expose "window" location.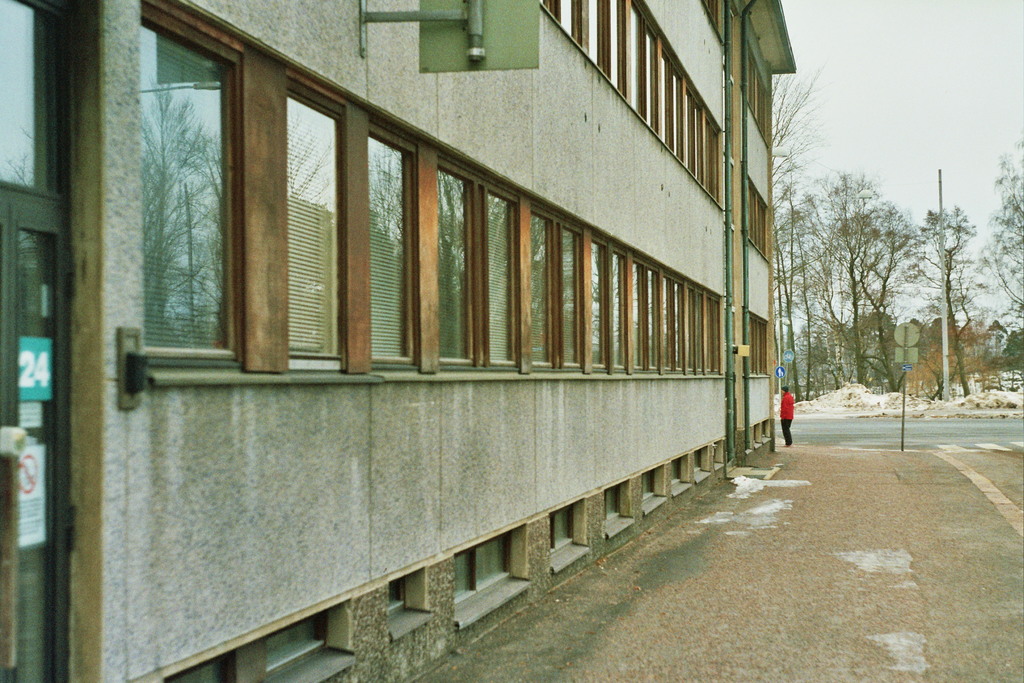
Exposed at 555:226:581:370.
